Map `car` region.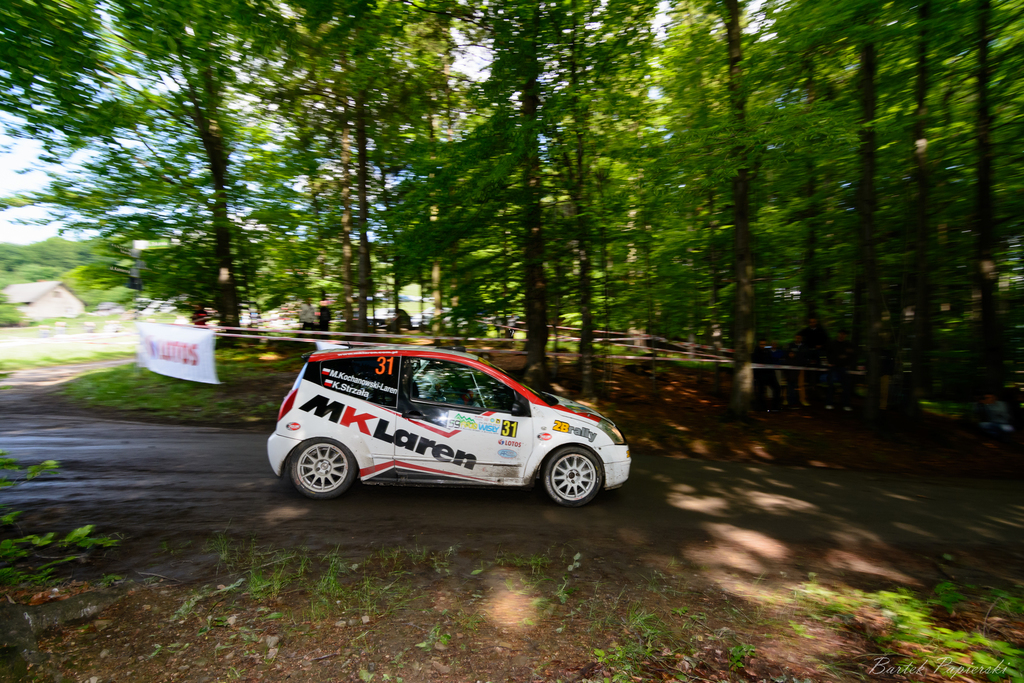
Mapped to crop(264, 344, 633, 507).
